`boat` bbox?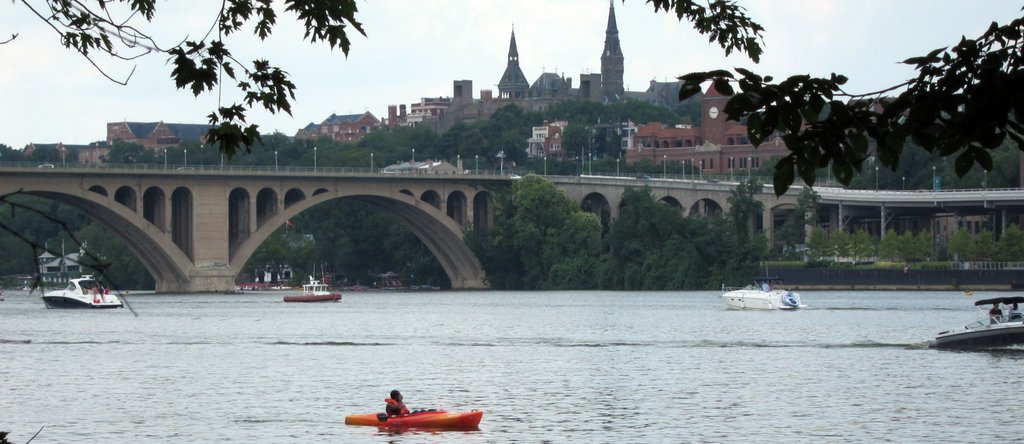
<region>38, 268, 122, 315</region>
